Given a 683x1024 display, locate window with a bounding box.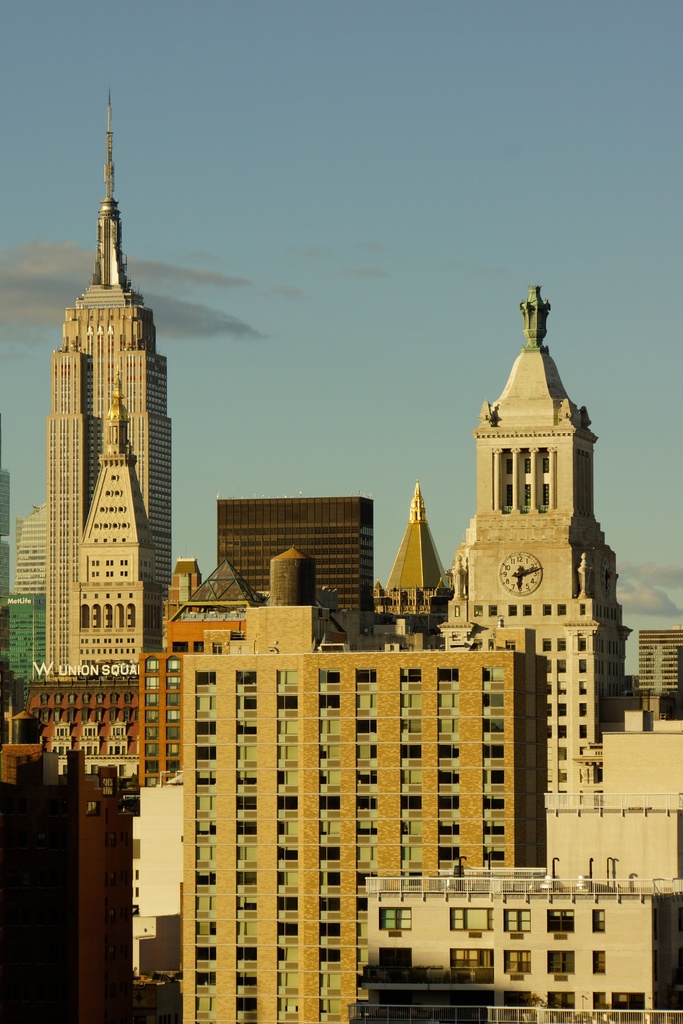
Located: x1=549, y1=952, x2=573, y2=979.
